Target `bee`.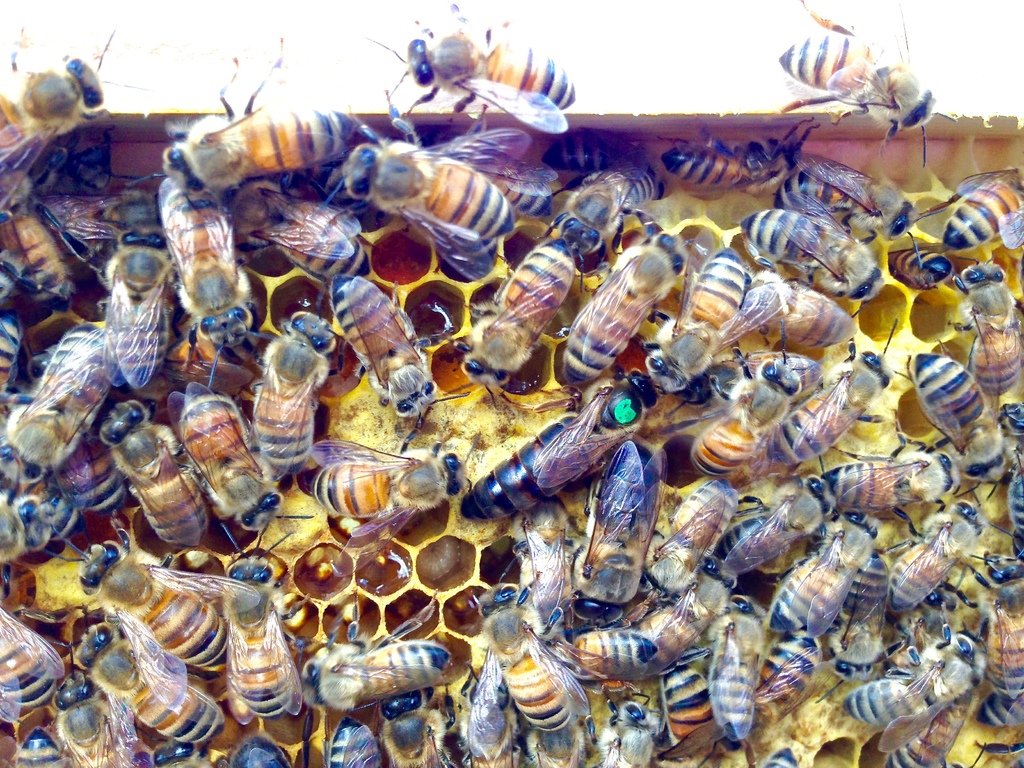
Target region: {"left": 0, "top": 608, "right": 83, "bottom": 740}.
